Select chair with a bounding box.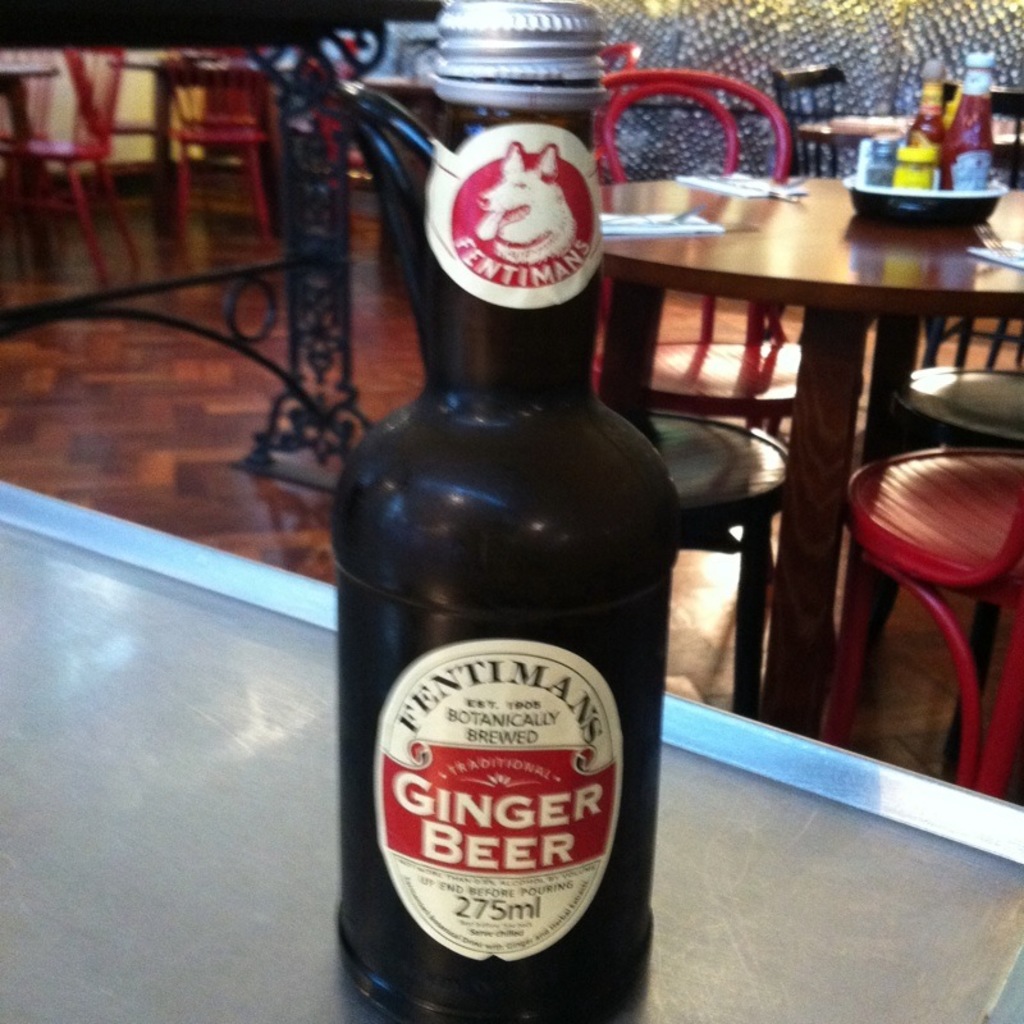
detection(600, 61, 801, 448).
